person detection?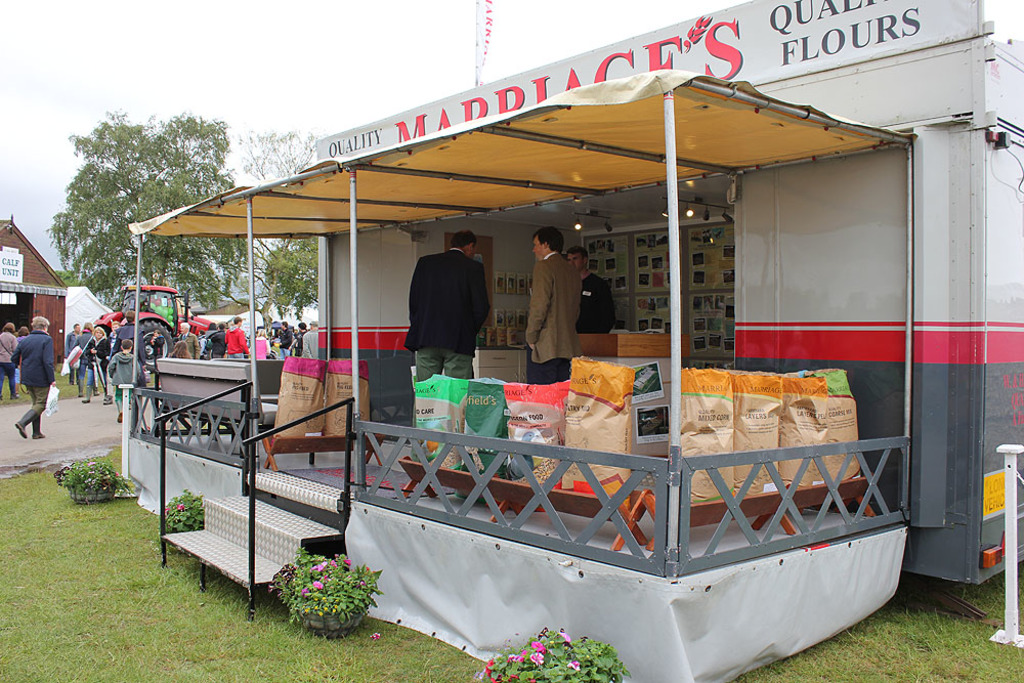
(0,323,49,433)
